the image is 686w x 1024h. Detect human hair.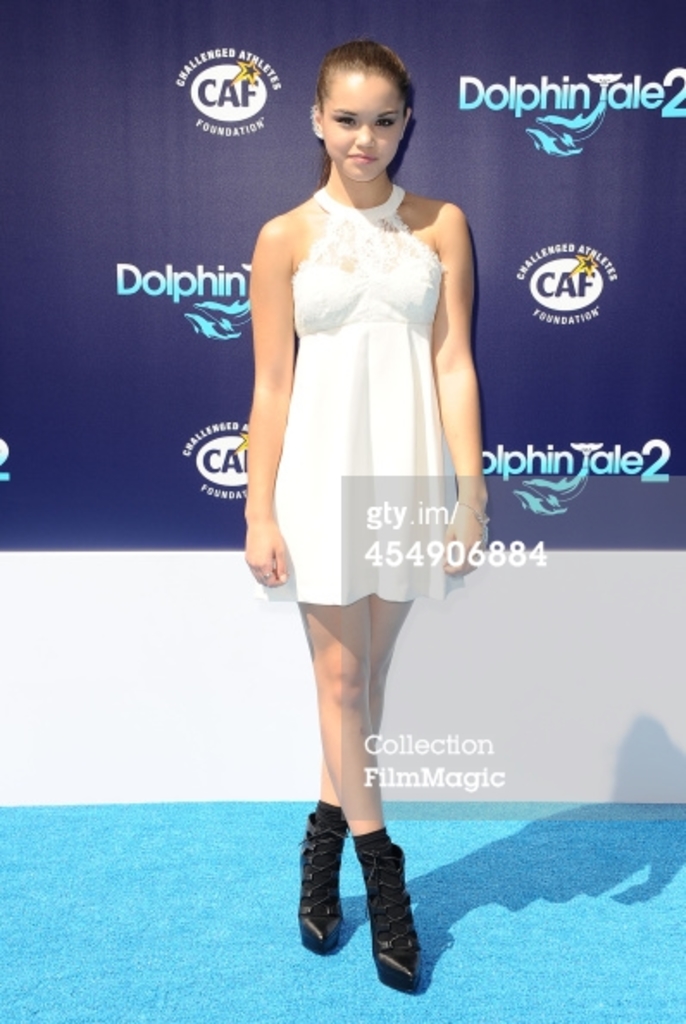
Detection: crop(305, 38, 424, 165).
